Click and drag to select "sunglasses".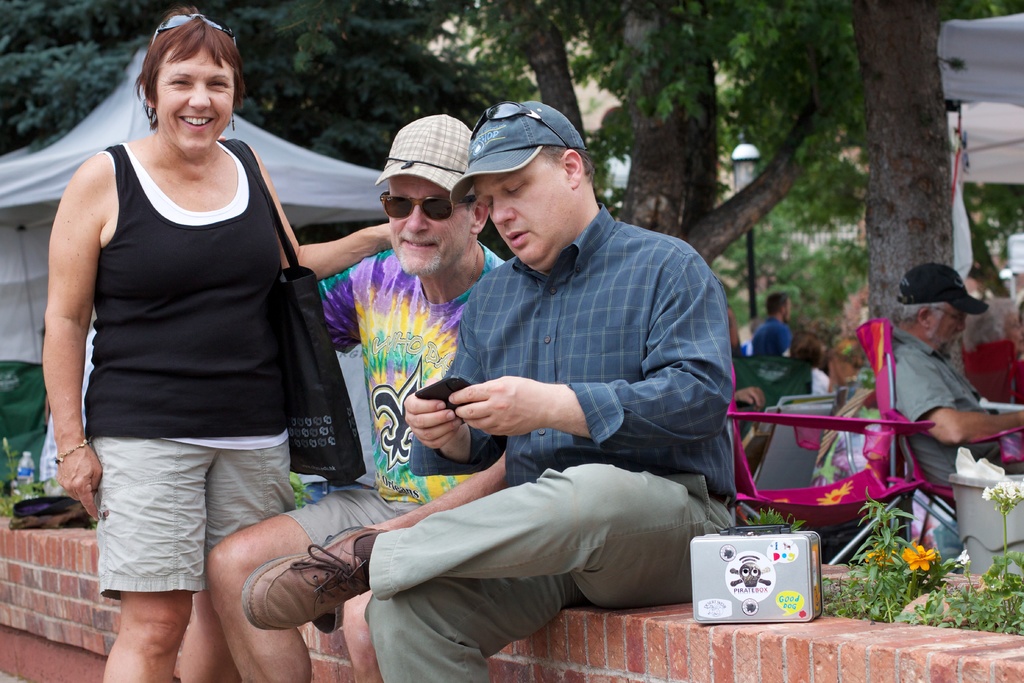
Selection: 147,12,236,54.
